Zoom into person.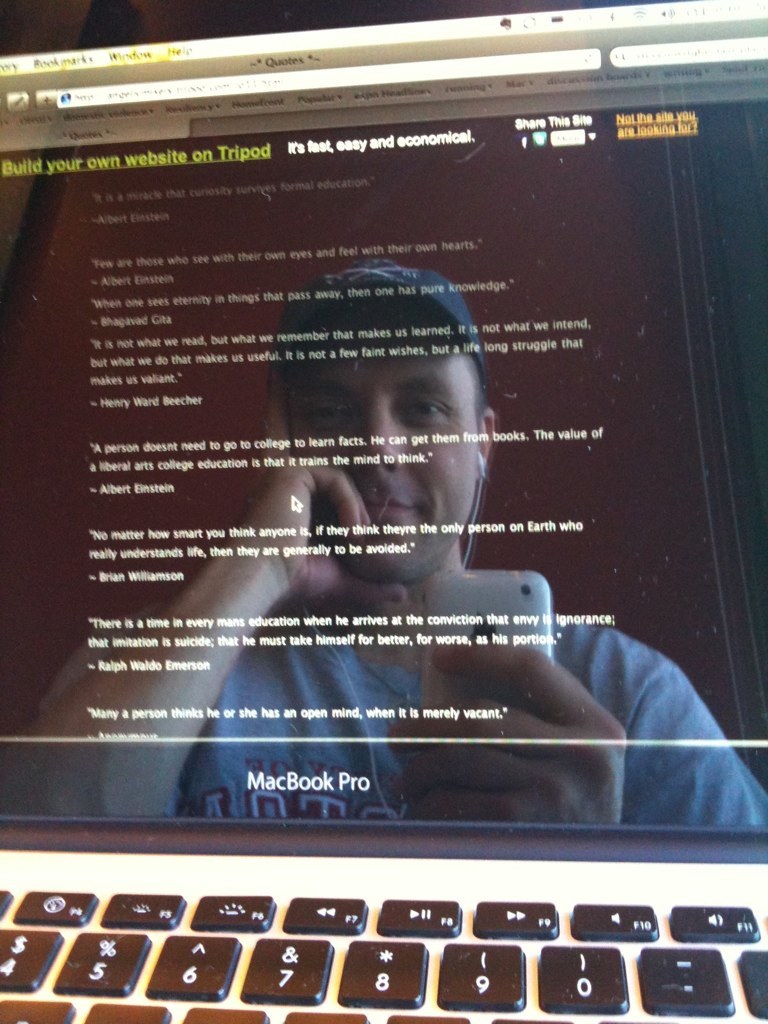
Zoom target: locate(0, 258, 767, 817).
